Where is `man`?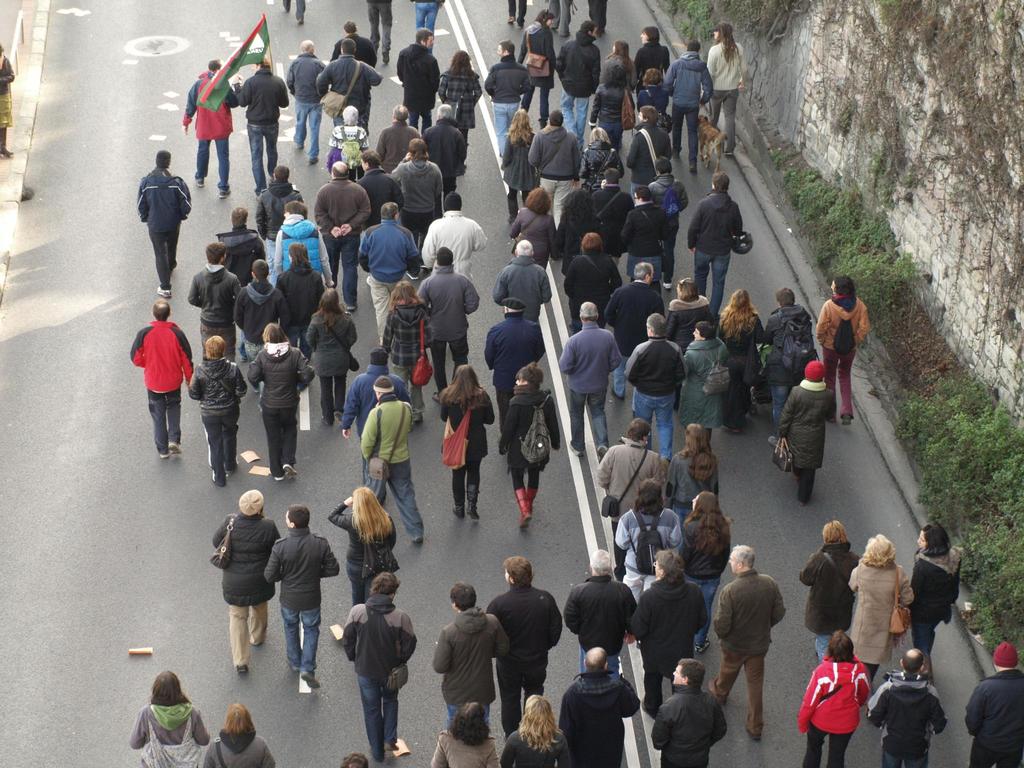
select_region(290, 43, 324, 164).
